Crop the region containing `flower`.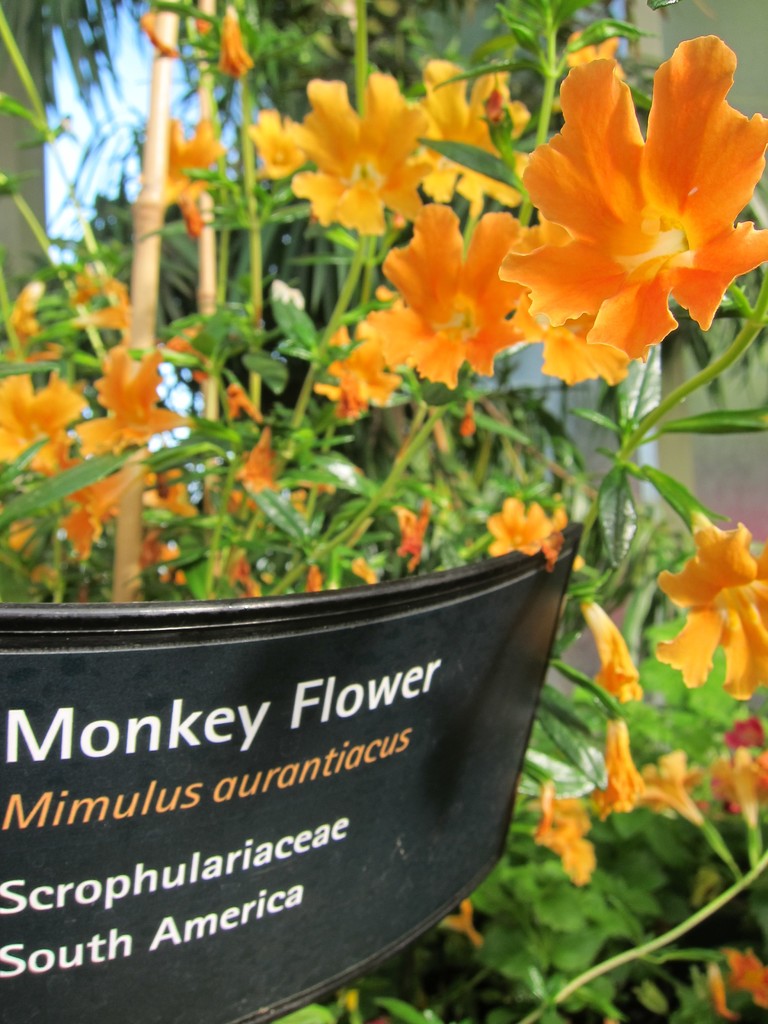
Crop region: box=[0, 375, 81, 476].
